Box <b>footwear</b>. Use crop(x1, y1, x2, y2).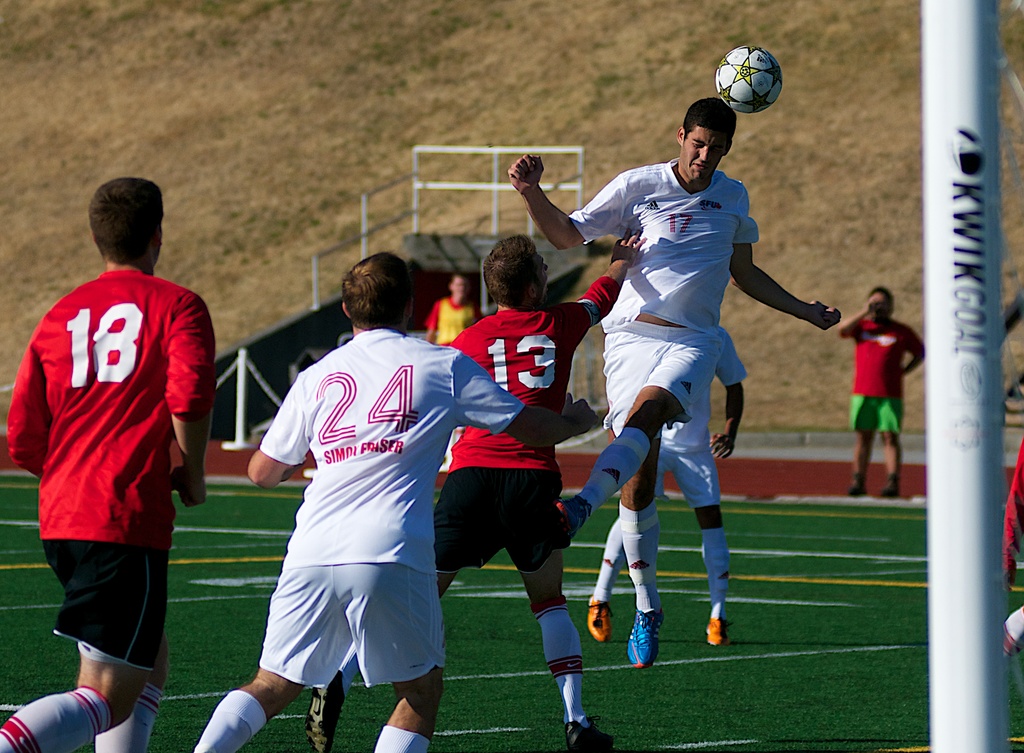
crop(704, 617, 729, 648).
